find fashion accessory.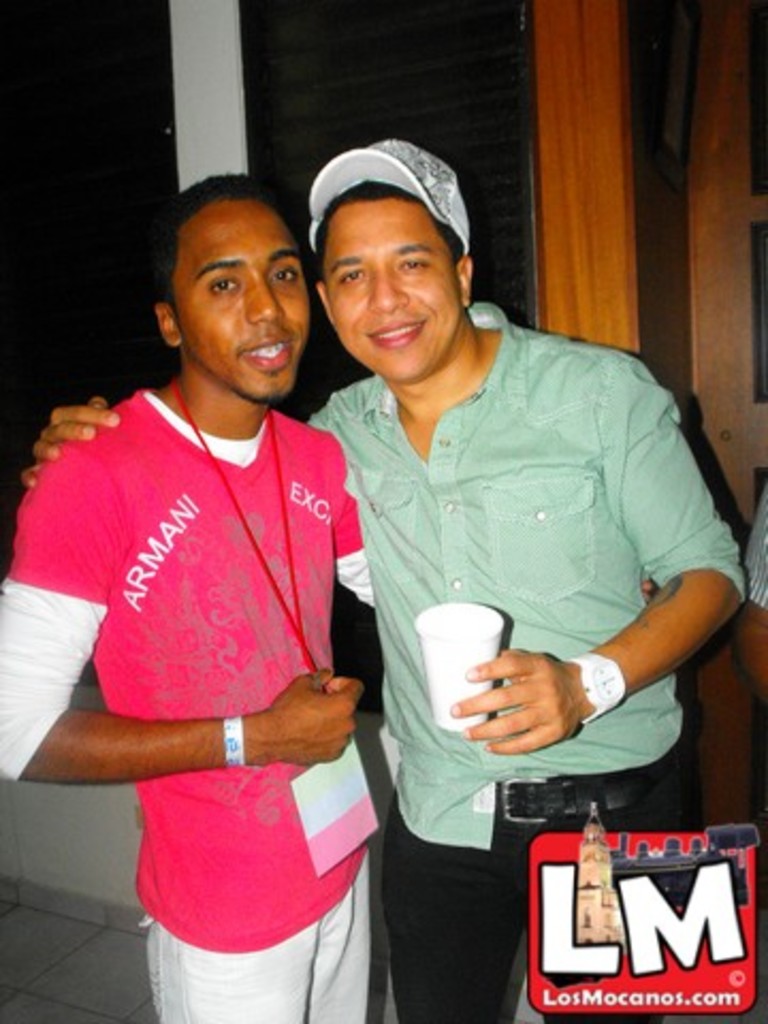
{"left": 305, "top": 145, "right": 469, "bottom": 243}.
